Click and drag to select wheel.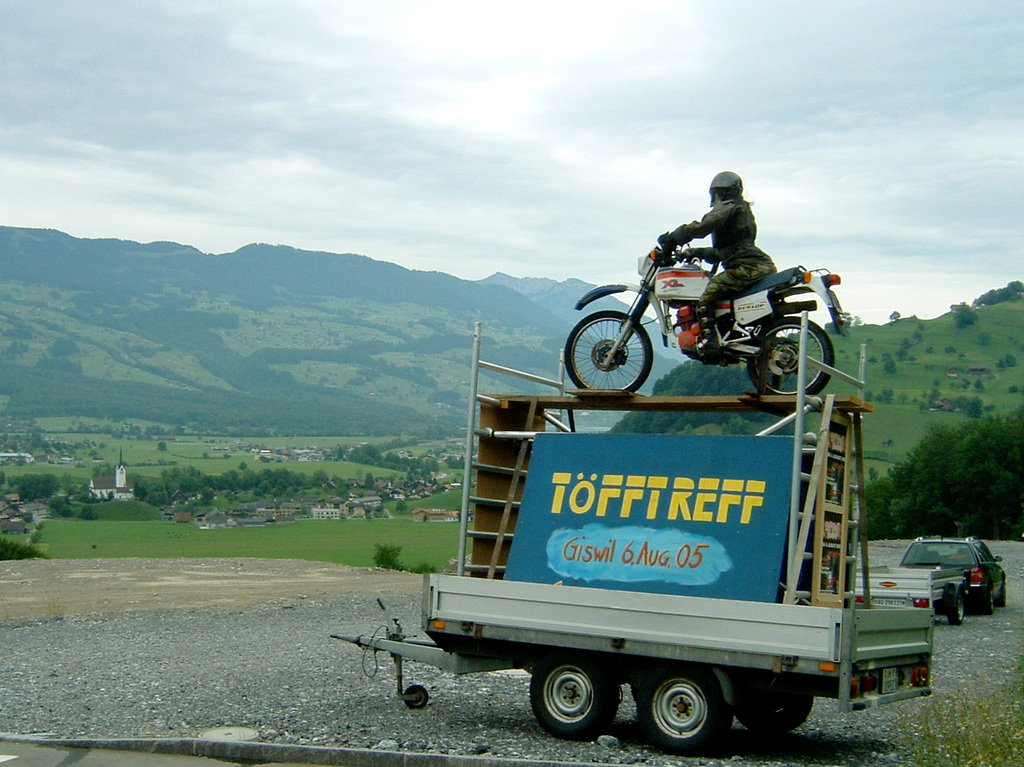
Selection: {"x1": 641, "y1": 668, "x2": 735, "y2": 761}.
